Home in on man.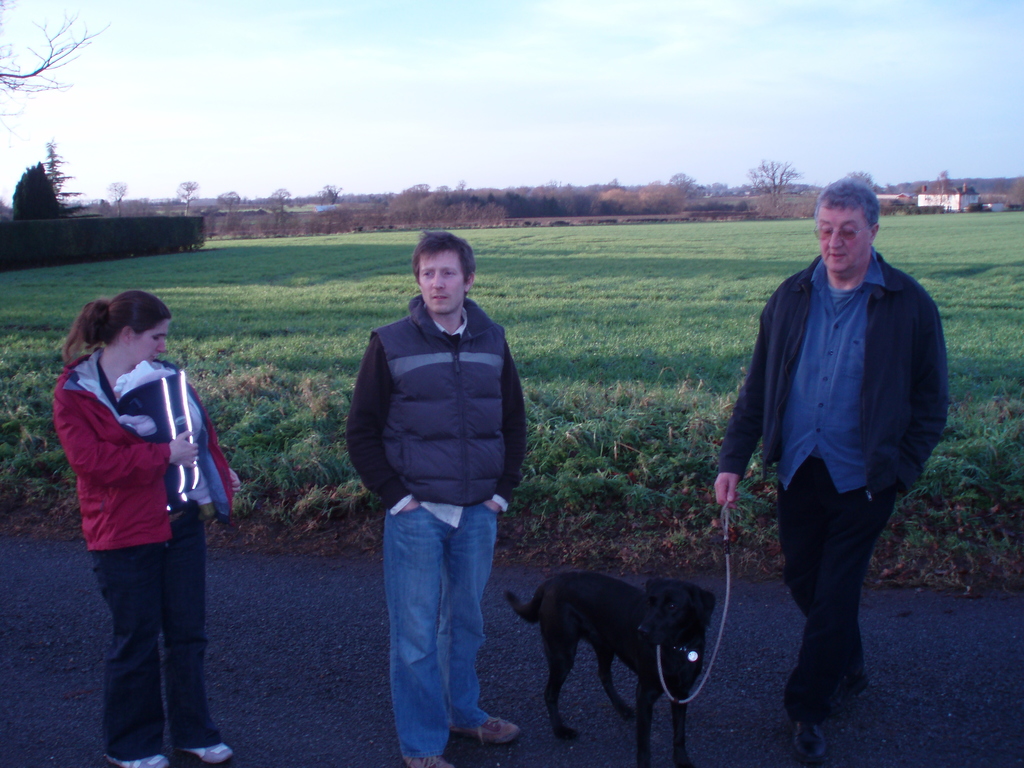
Homed in at region(710, 173, 952, 765).
